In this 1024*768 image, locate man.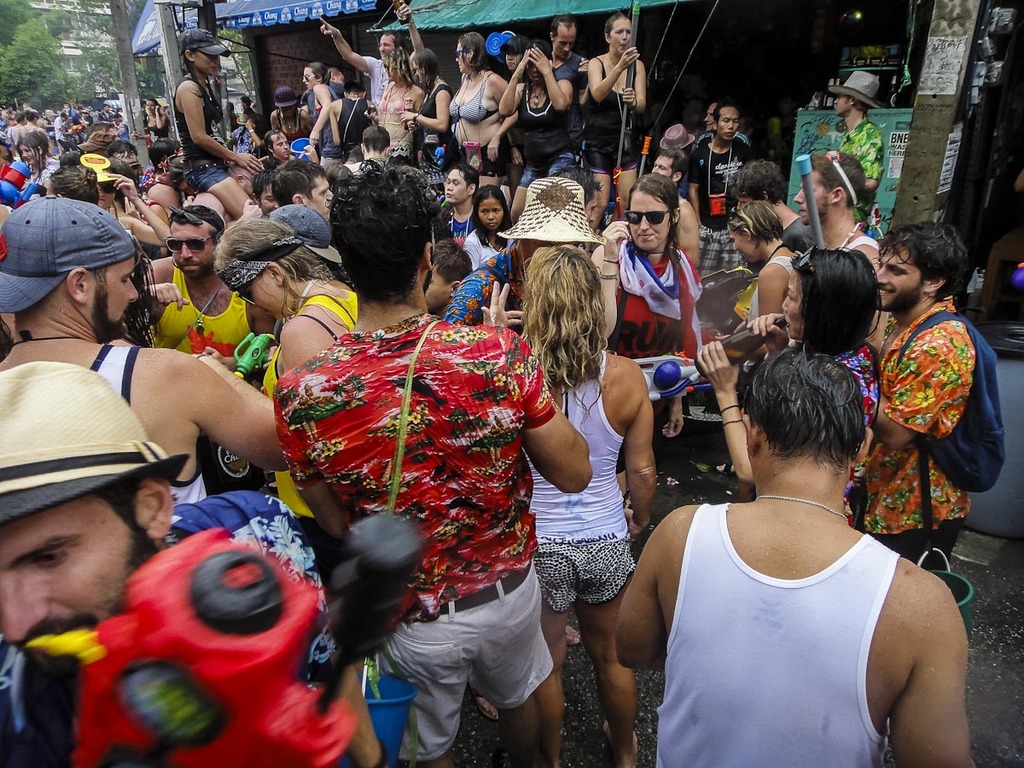
Bounding box: rect(18, 112, 49, 137).
